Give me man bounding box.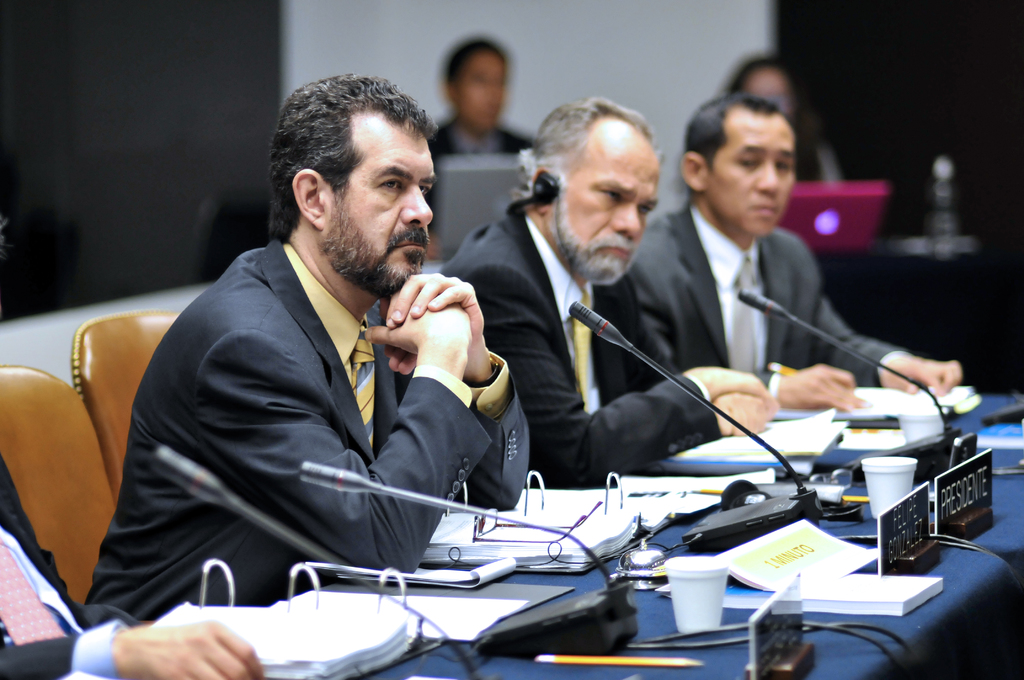
l=79, t=82, r=529, b=620.
